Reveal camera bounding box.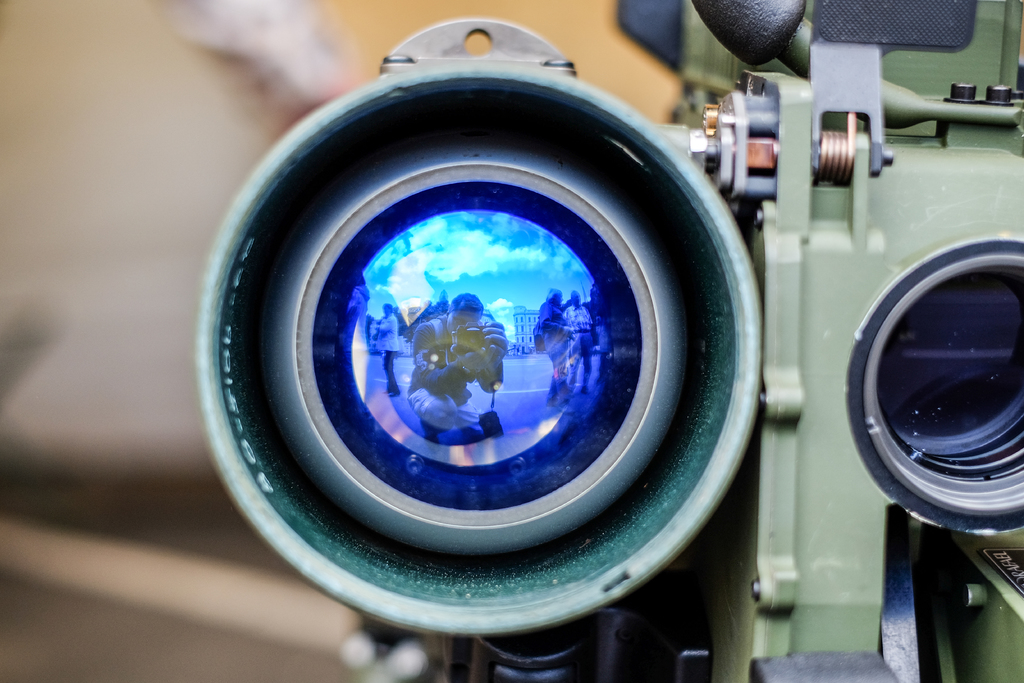
Revealed: [199, 3, 1023, 682].
